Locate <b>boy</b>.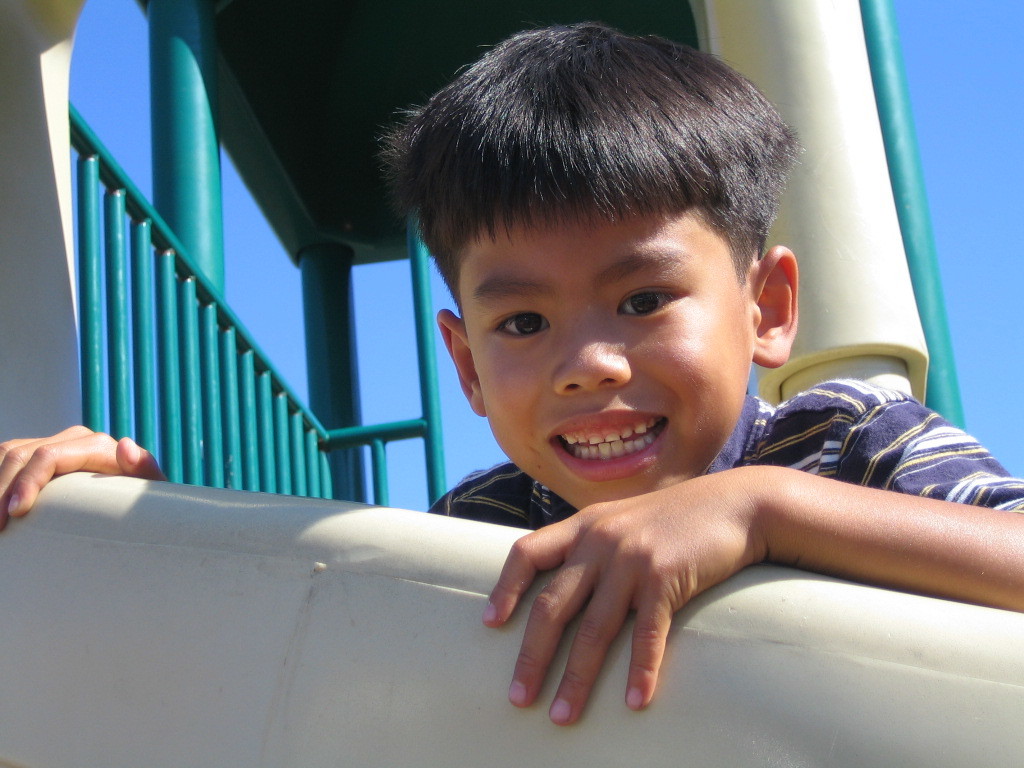
Bounding box: 0 22 1023 728.
